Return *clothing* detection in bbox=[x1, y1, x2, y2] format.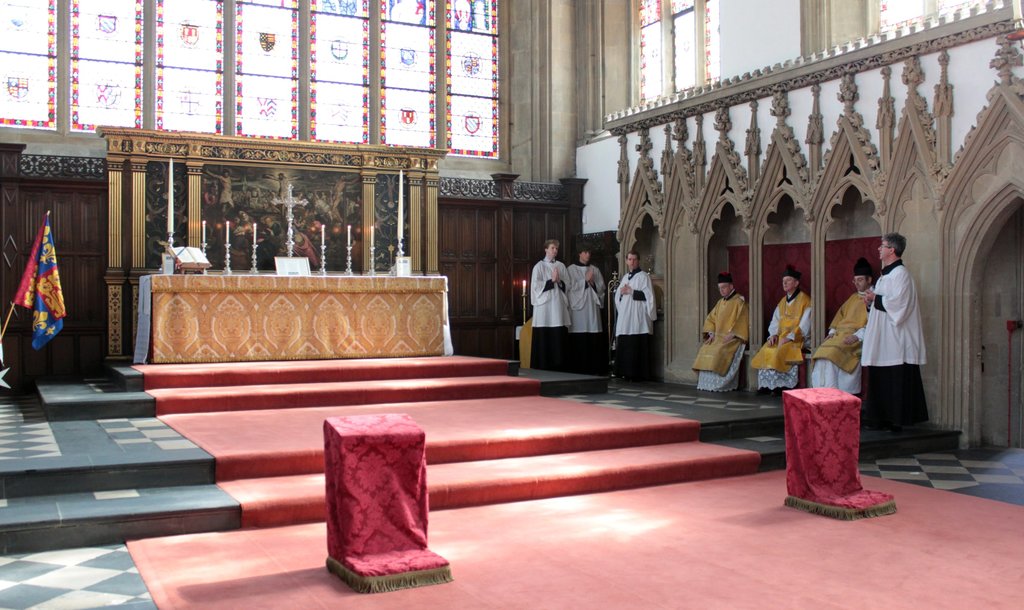
bbox=[607, 268, 657, 386].
